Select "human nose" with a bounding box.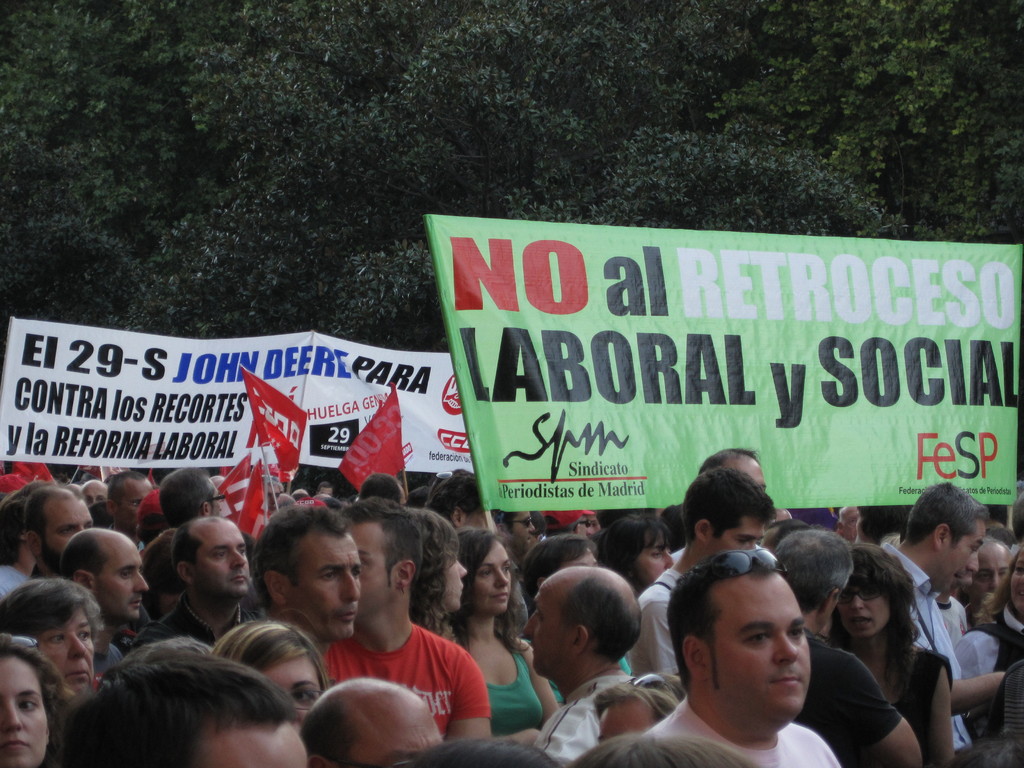
x1=777, y1=632, x2=796, y2=664.
